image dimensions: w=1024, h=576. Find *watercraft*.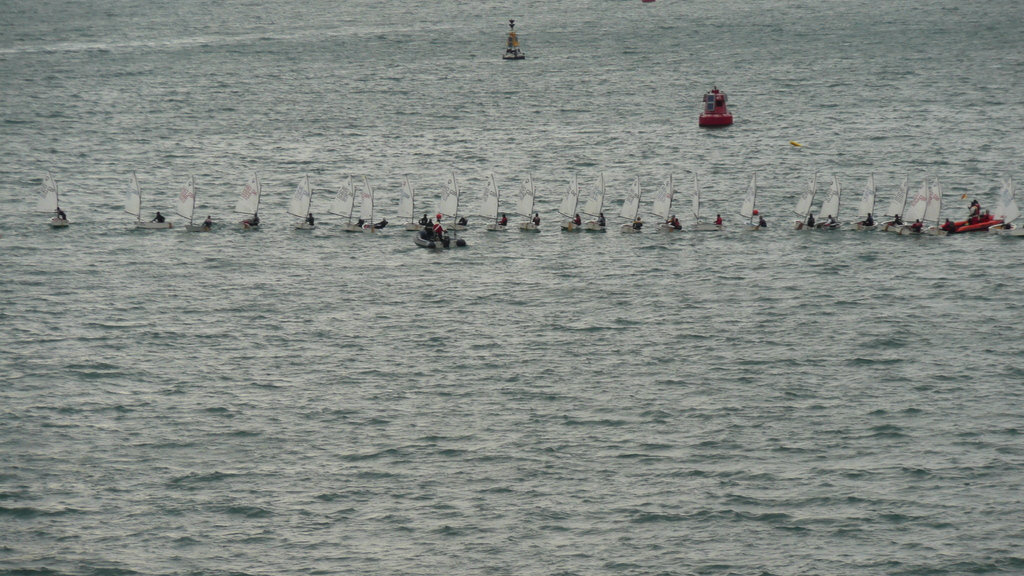
[797,168,822,233].
